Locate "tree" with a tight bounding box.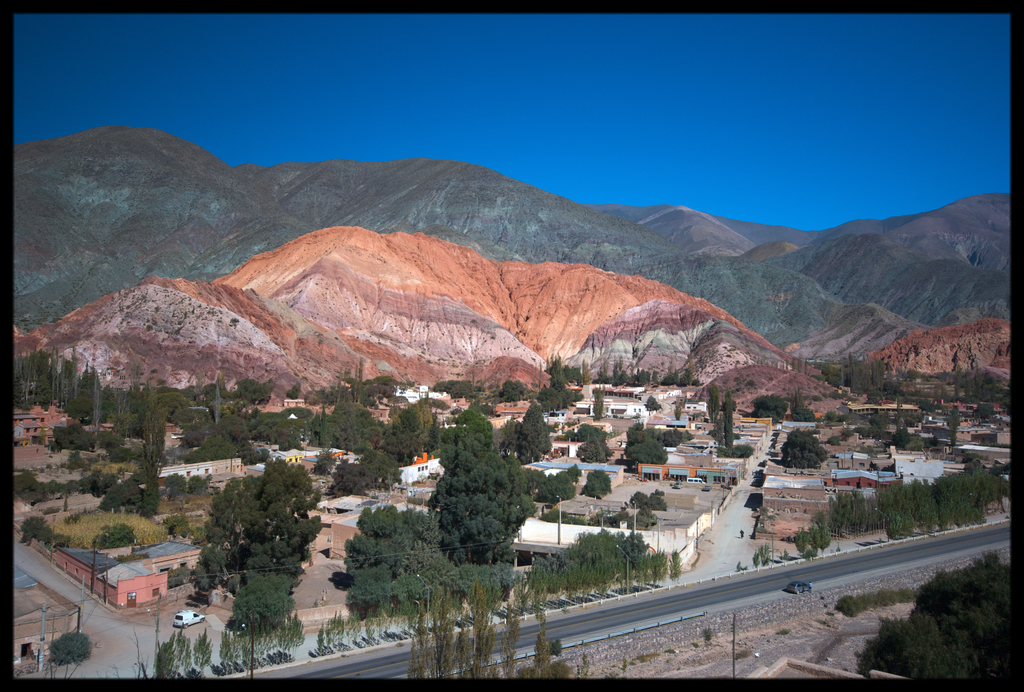
x1=236 y1=379 x2=268 y2=405.
